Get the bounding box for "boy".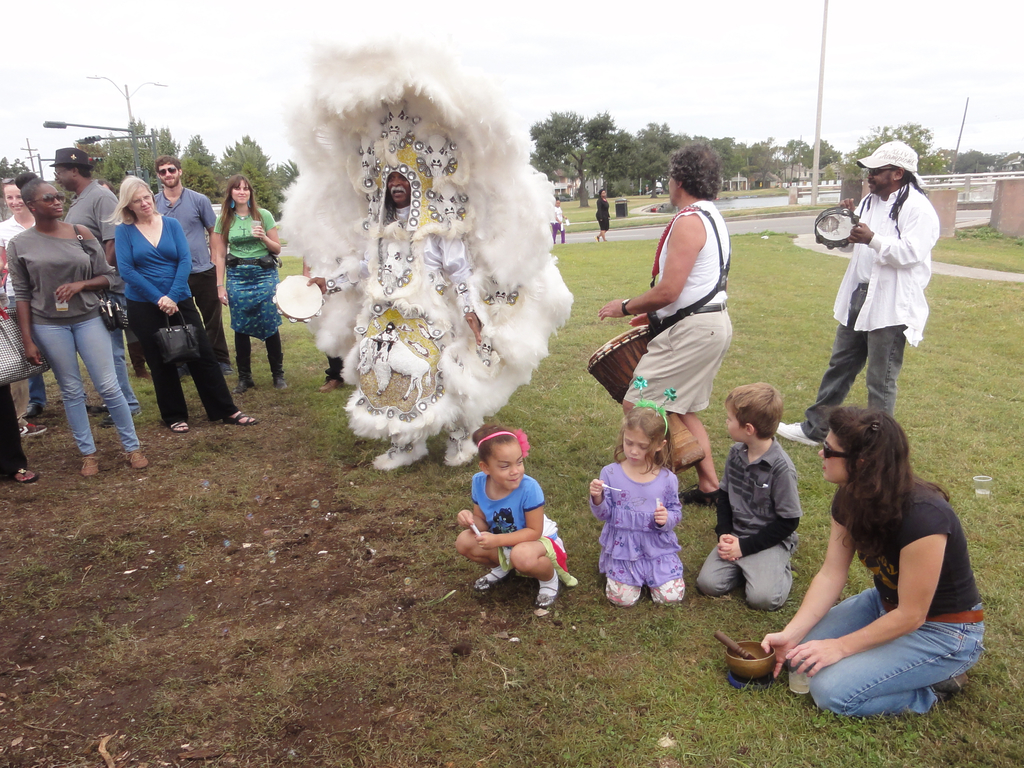
<region>700, 385, 804, 610</region>.
